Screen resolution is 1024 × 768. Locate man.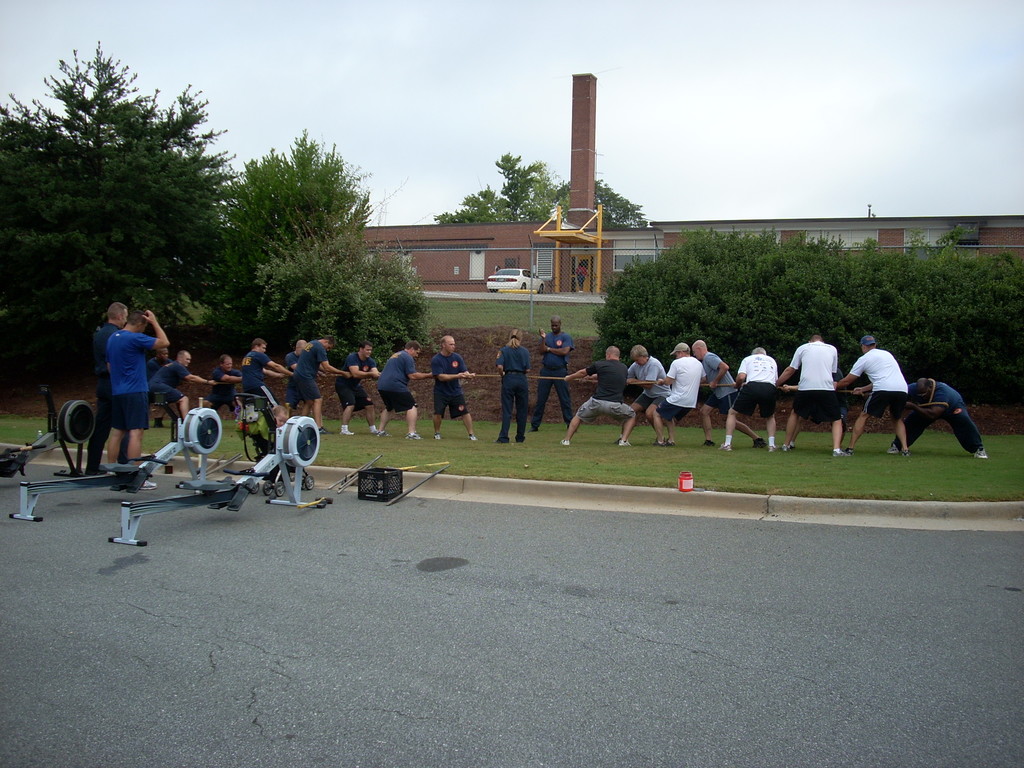
[x1=694, y1=350, x2=771, y2=449].
